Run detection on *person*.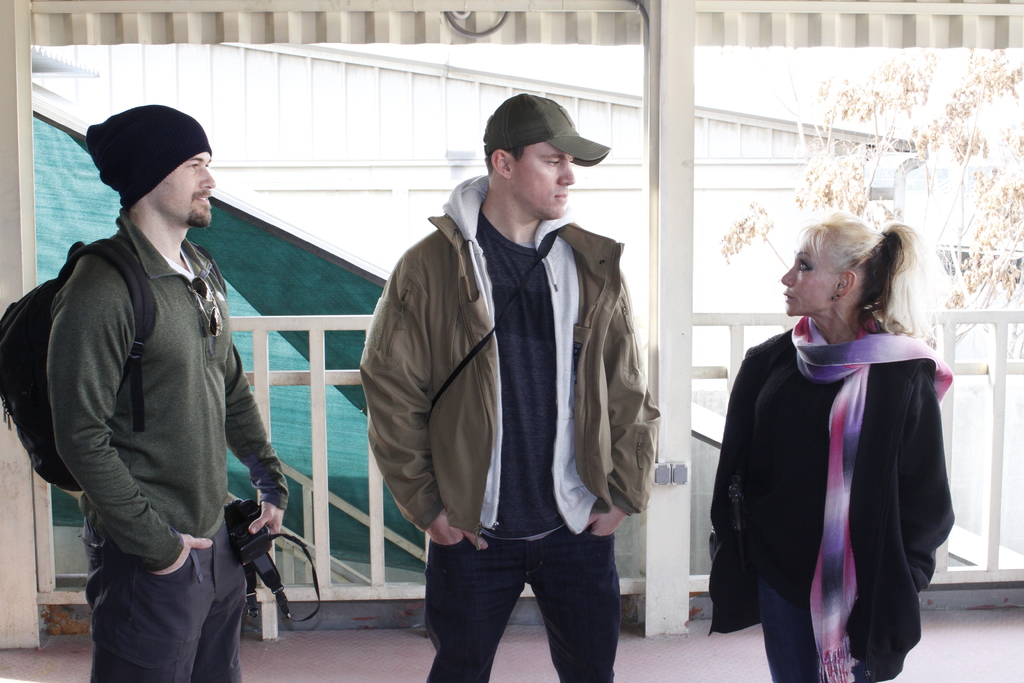
Result: x1=360, y1=99, x2=663, y2=682.
